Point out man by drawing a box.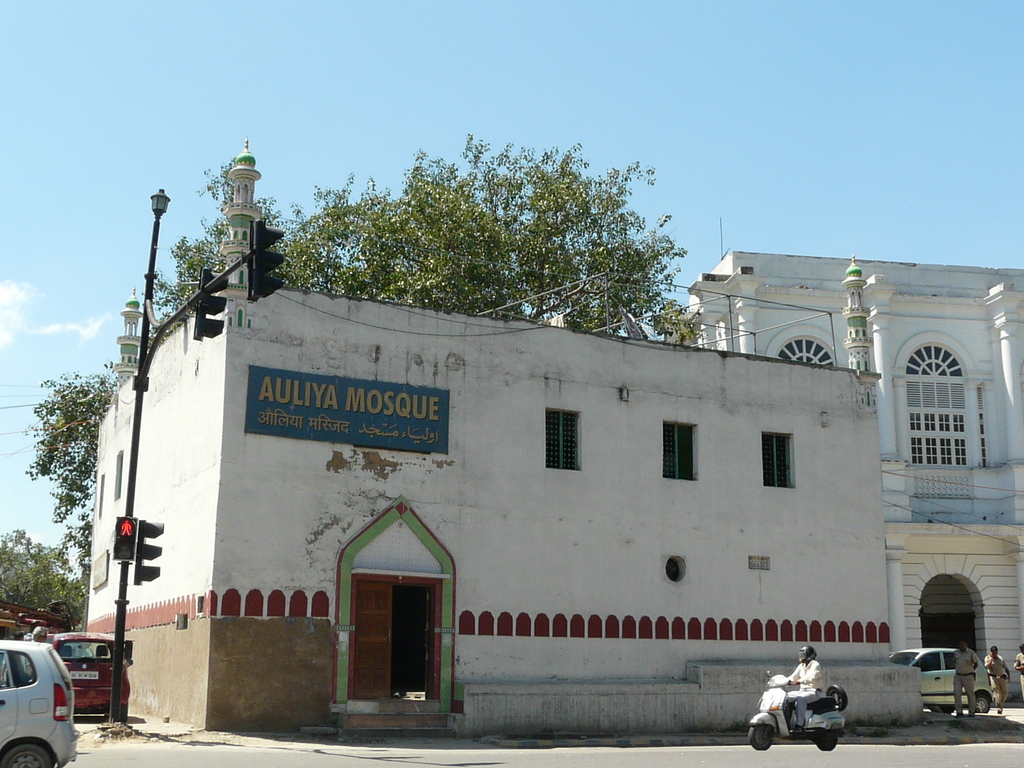
detection(948, 644, 979, 722).
